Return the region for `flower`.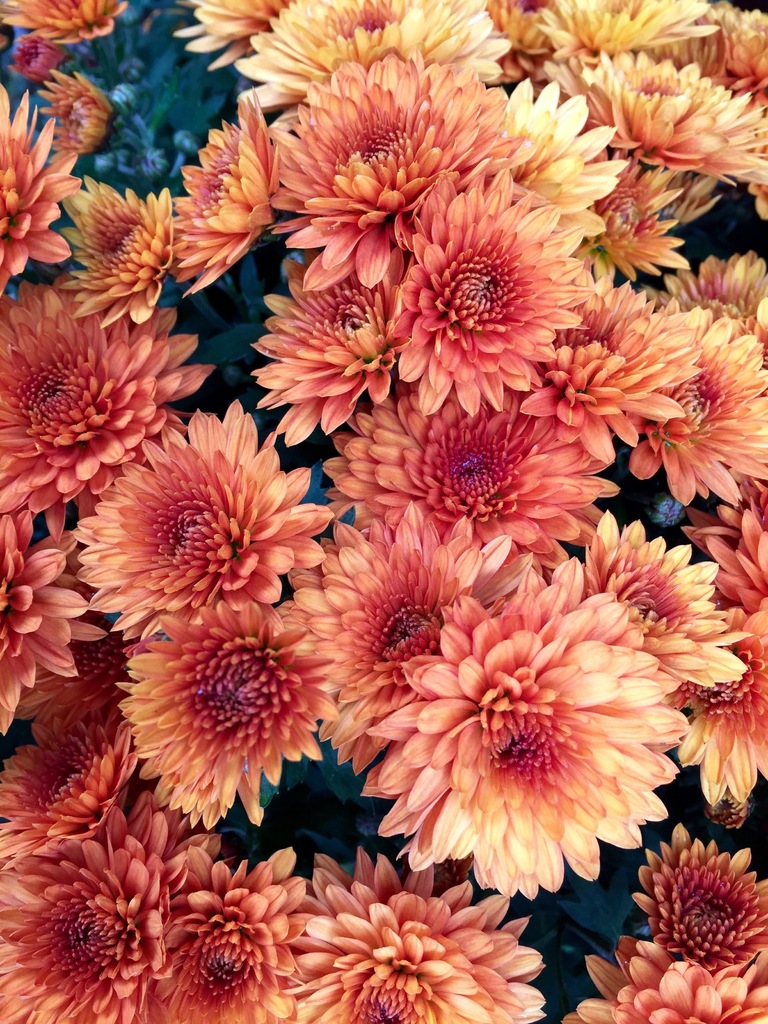
x1=53 y1=172 x2=179 y2=331.
